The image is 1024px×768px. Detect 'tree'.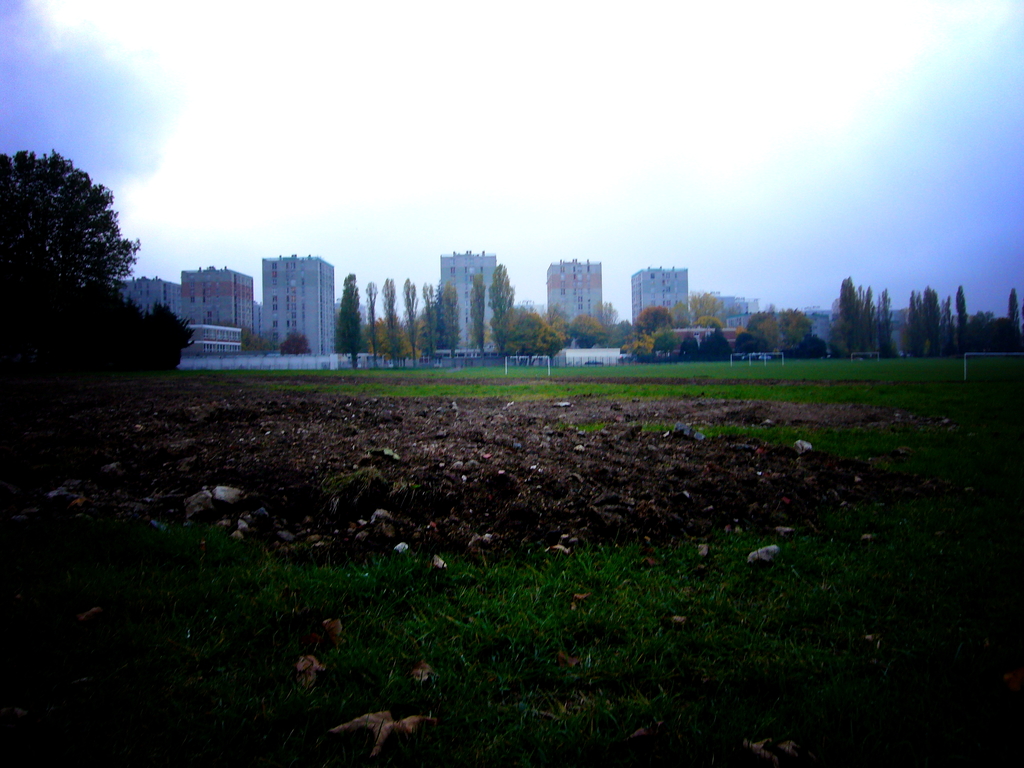
Detection: locate(367, 280, 380, 372).
